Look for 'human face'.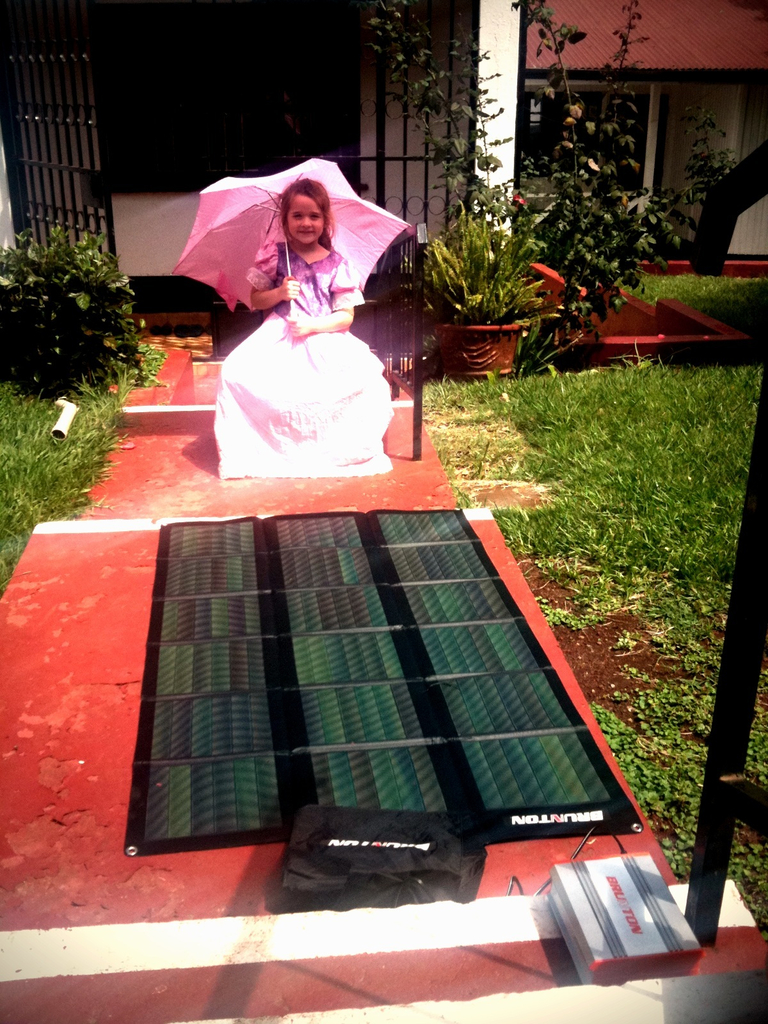
Found: {"left": 287, "top": 193, "right": 323, "bottom": 243}.
